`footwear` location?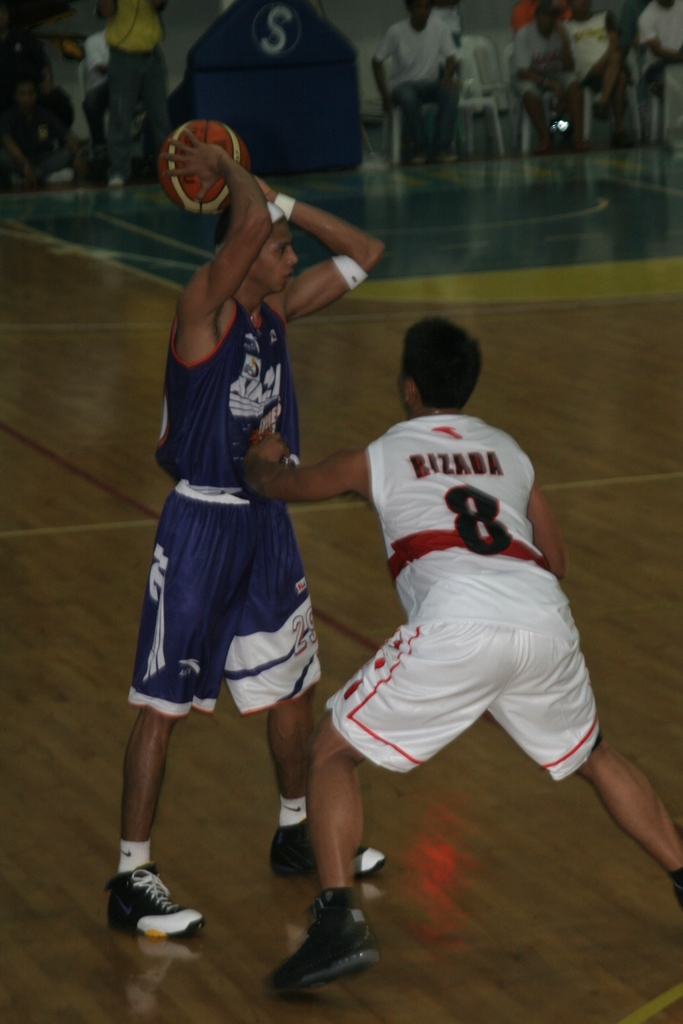
pyautogui.locateOnScreen(104, 876, 195, 955)
